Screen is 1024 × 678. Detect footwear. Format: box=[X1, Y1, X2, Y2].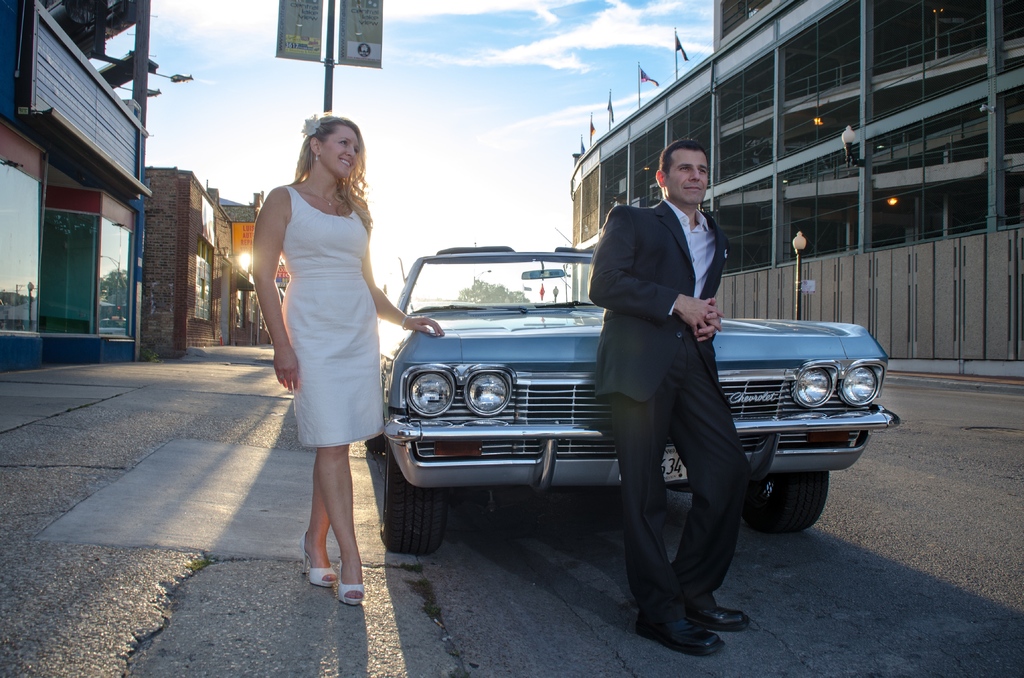
box=[686, 604, 751, 631].
